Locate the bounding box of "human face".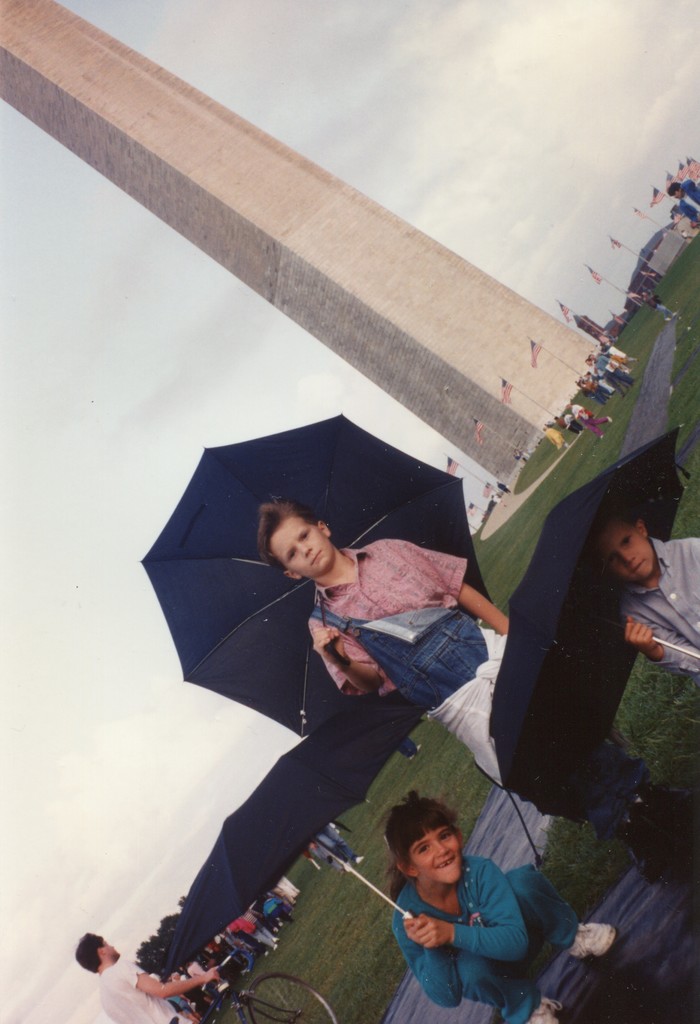
Bounding box: BBox(270, 522, 330, 573).
